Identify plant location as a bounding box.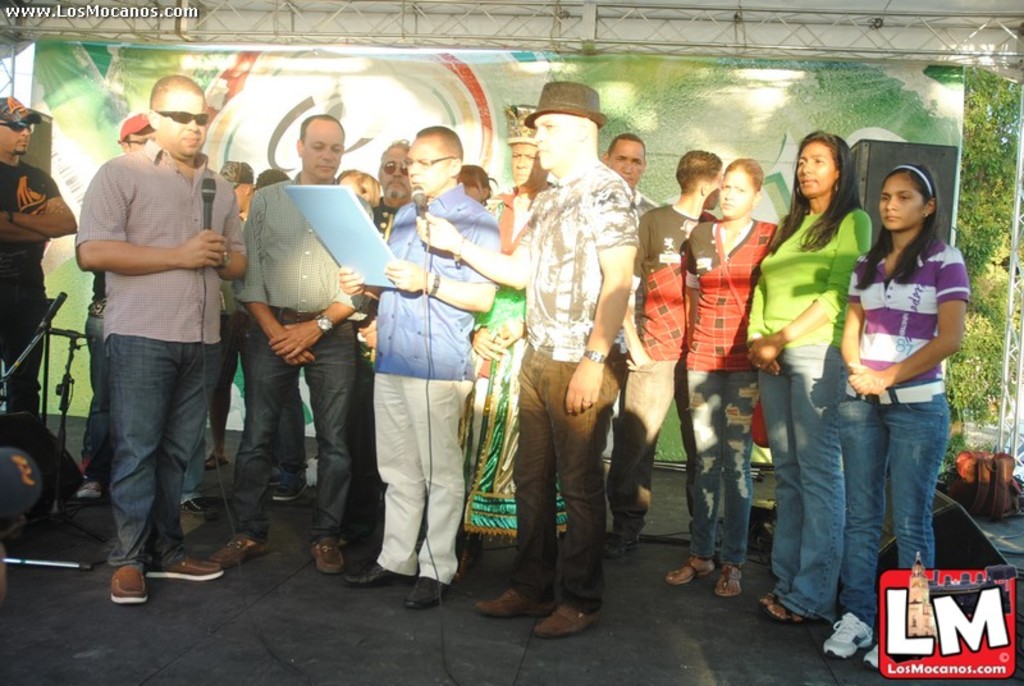
945:59:1023:417.
